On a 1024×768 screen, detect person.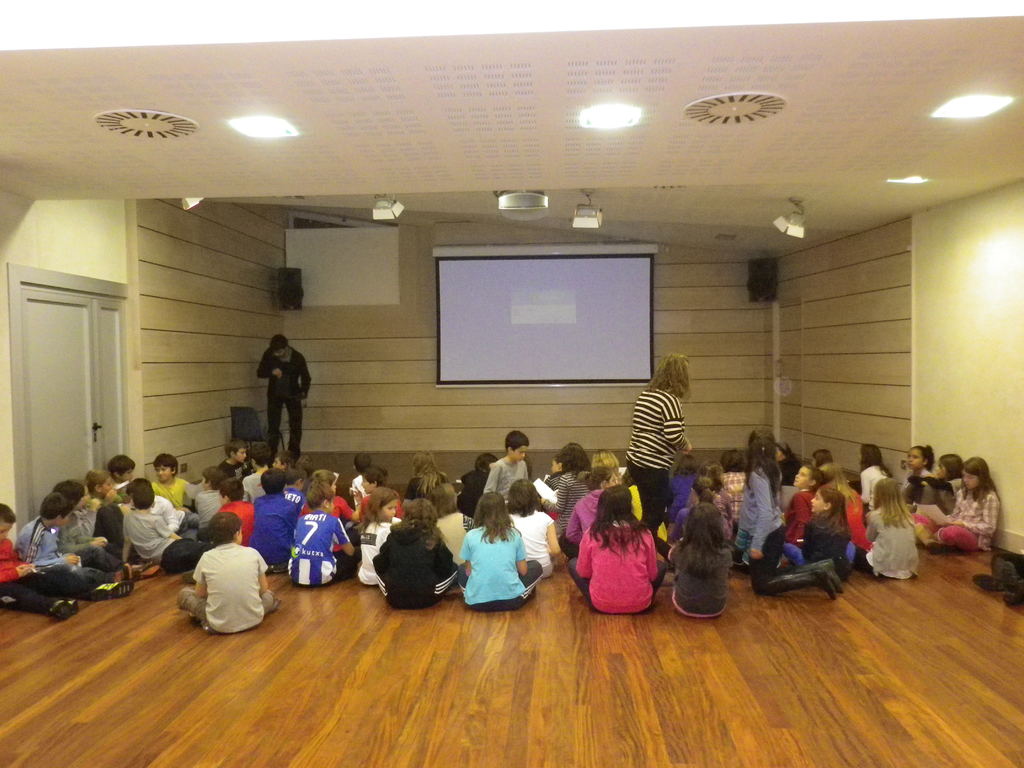
box=[918, 449, 1004, 550].
